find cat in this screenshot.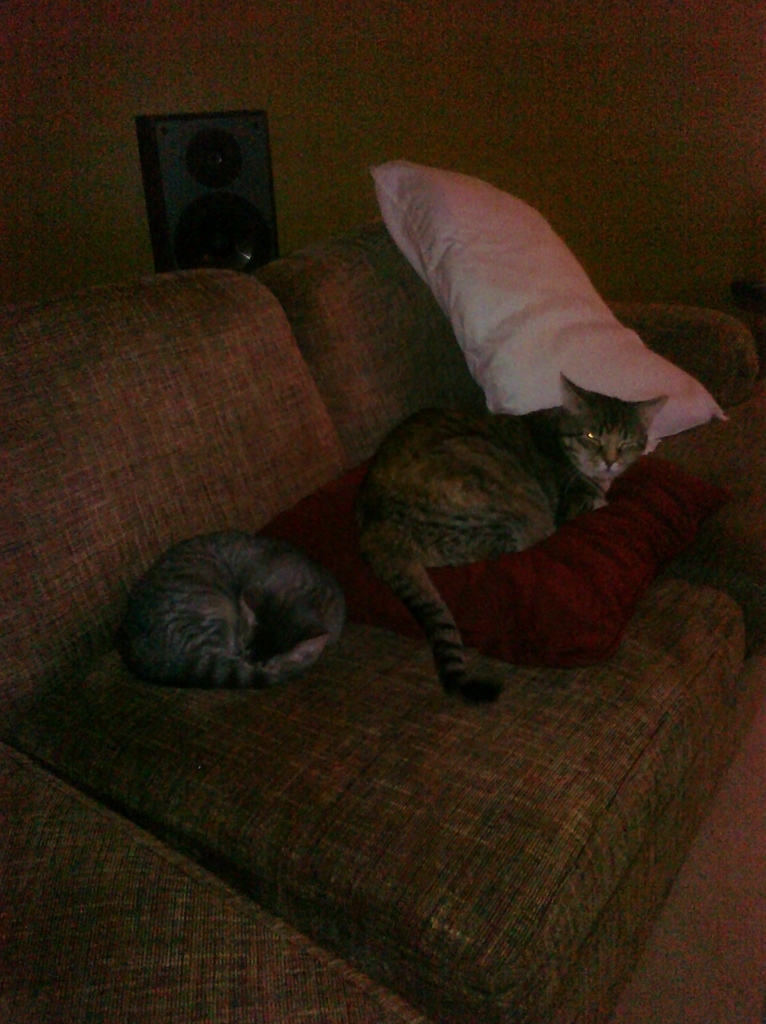
The bounding box for cat is <region>110, 529, 360, 685</region>.
